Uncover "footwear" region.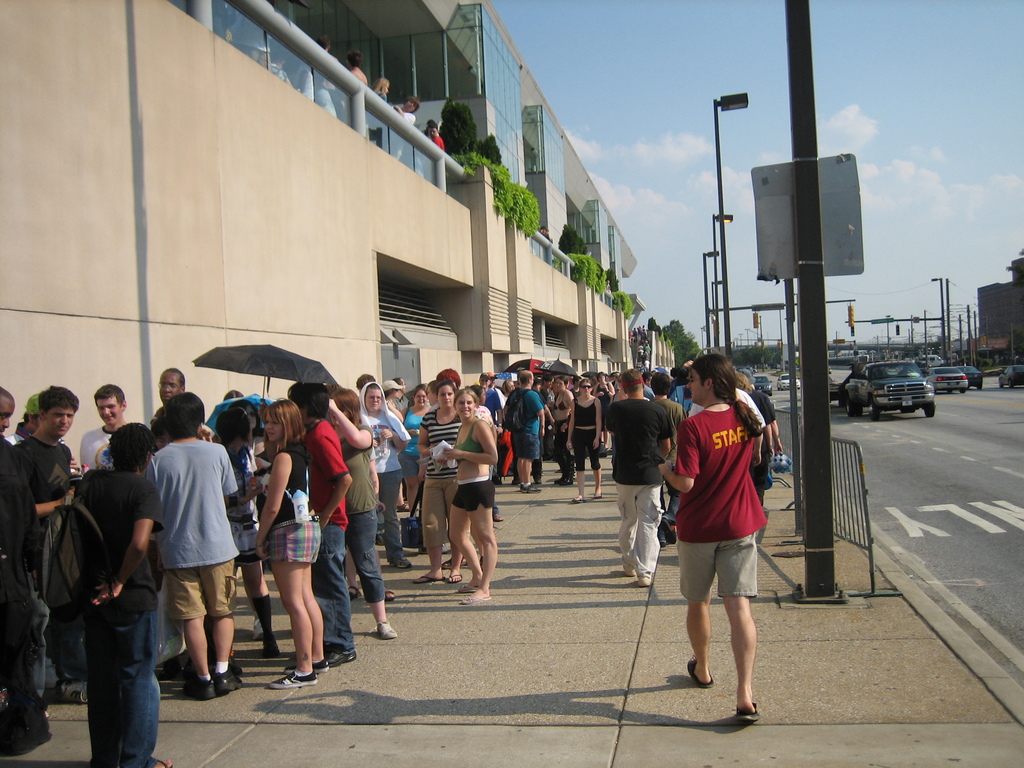
Uncovered: locate(443, 561, 467, 567).
